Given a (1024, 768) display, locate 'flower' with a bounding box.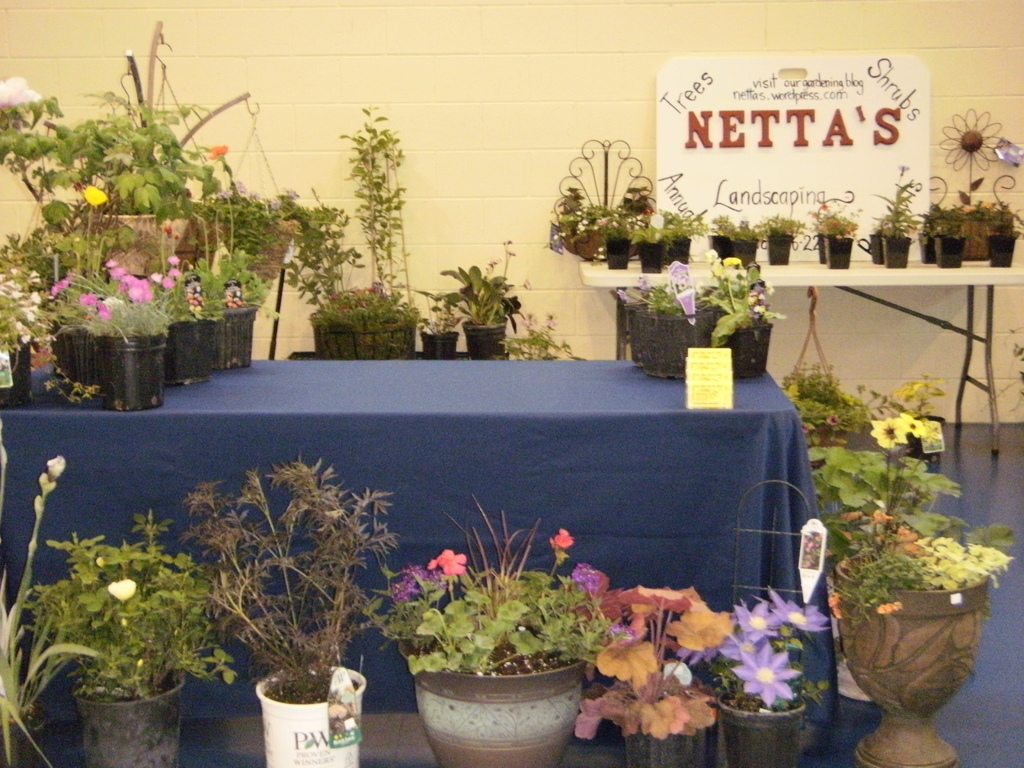
Located: pyautogui.locateOnScreen(0, 74, 42, 109).
